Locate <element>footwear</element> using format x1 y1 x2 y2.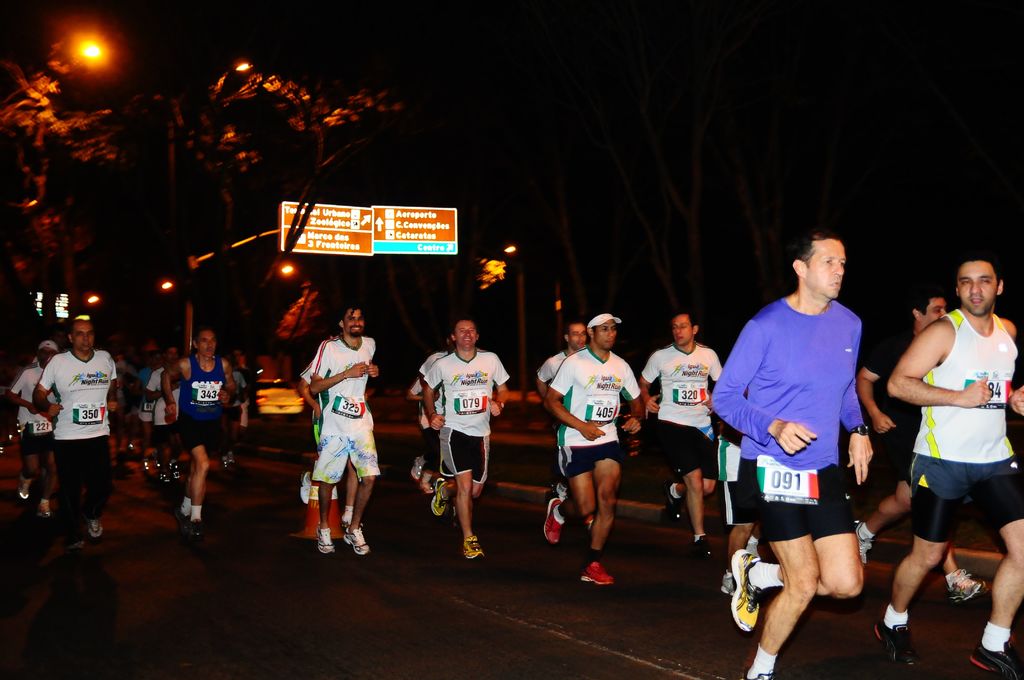
321 528 332 553.
